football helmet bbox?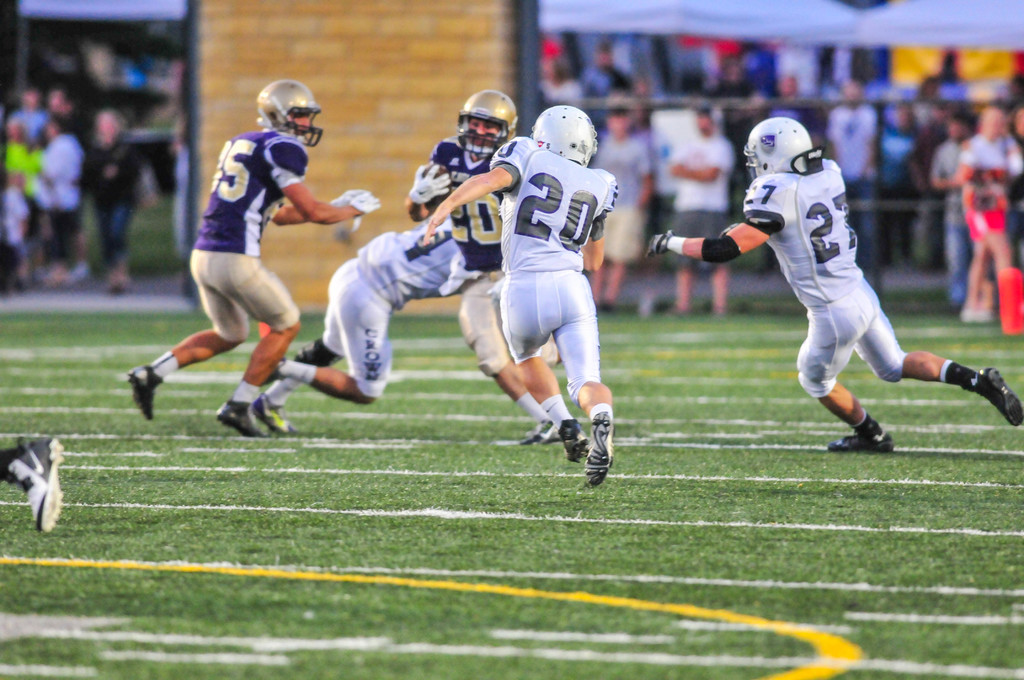
[531, 102, 595, 161]
